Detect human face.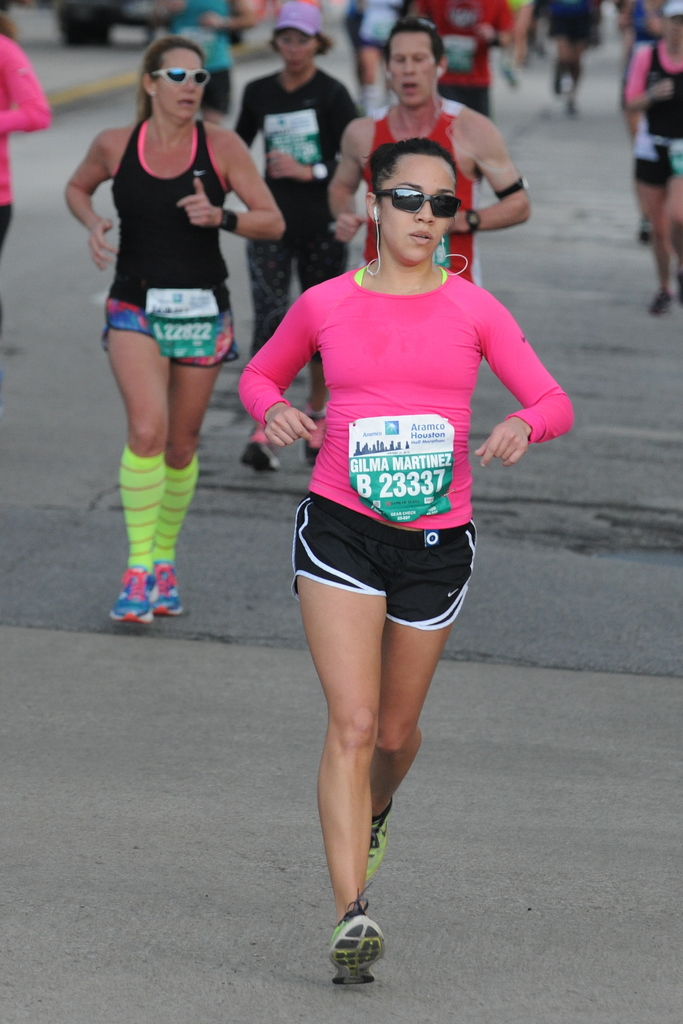
Detected at 388,32,435,118.
